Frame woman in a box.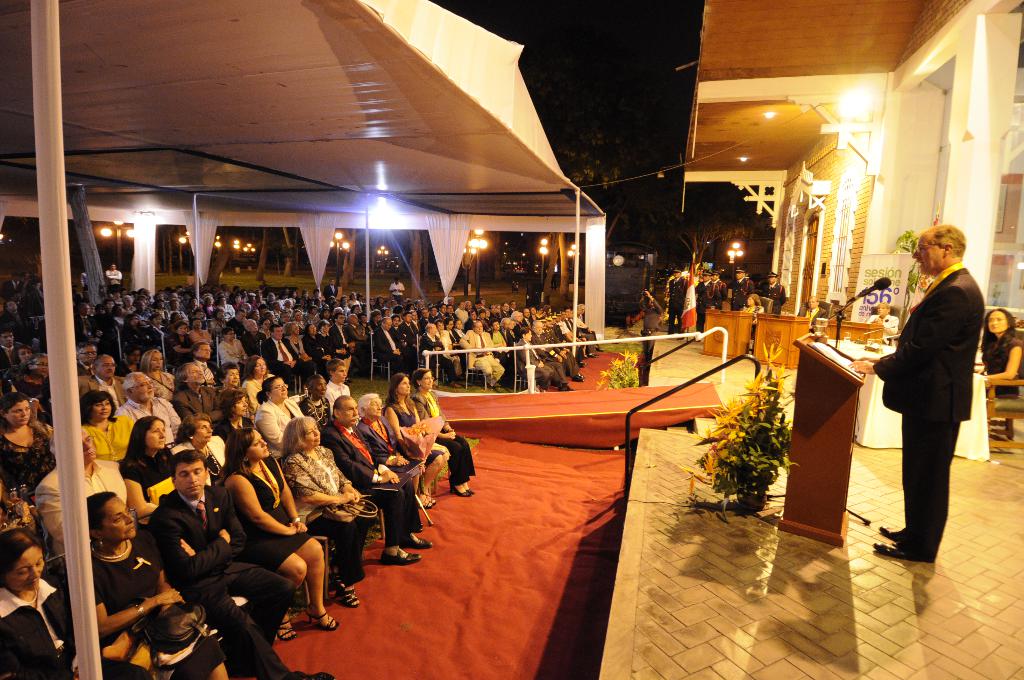
[x1=291, y1=309, x2=306, y2=323].
